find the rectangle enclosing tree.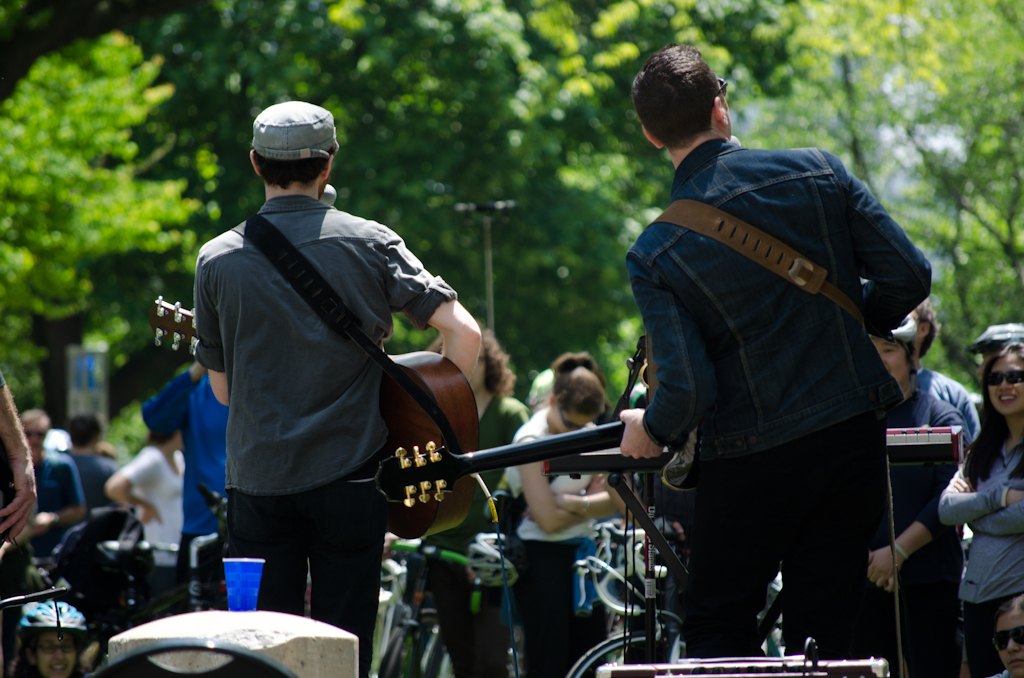
box(0, 0, 198, 413).
